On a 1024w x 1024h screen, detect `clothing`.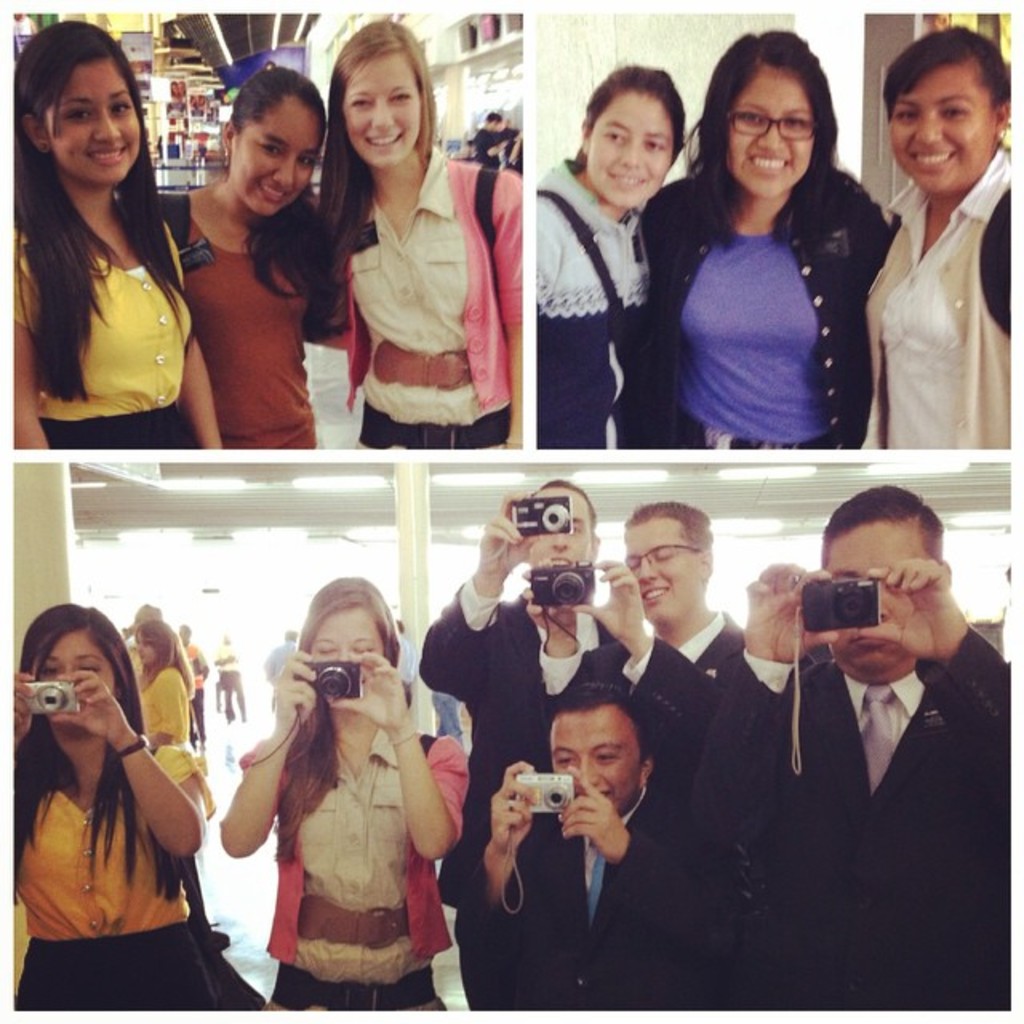
[14, 741, 222, 1010].
